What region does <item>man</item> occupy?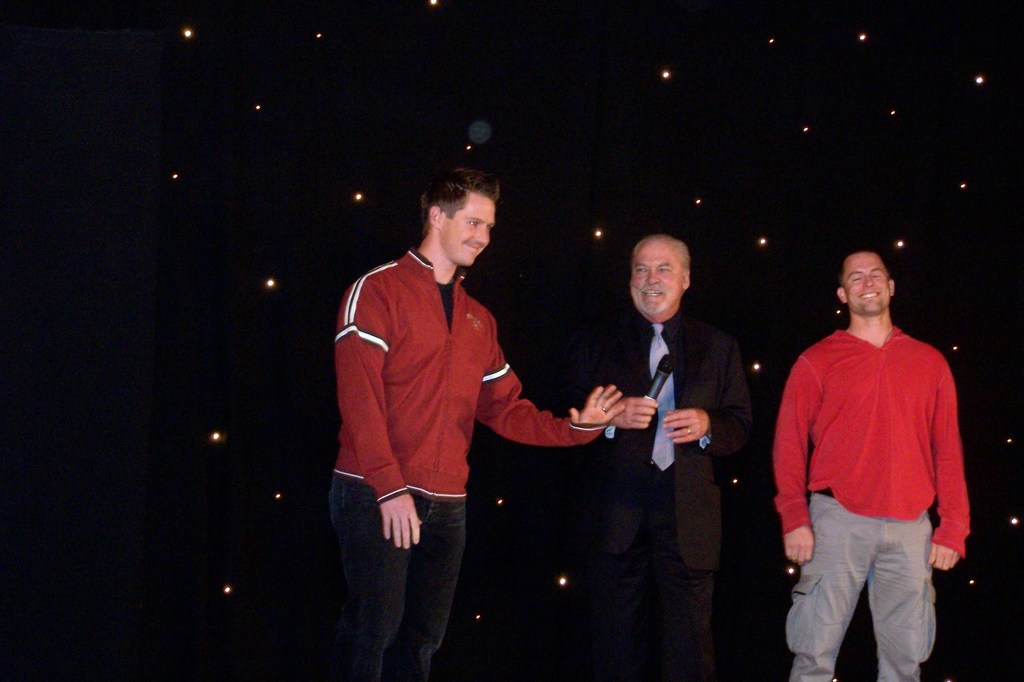
{"x1": 577, "y1": 233, "x2": 752, "y2": 681}.
